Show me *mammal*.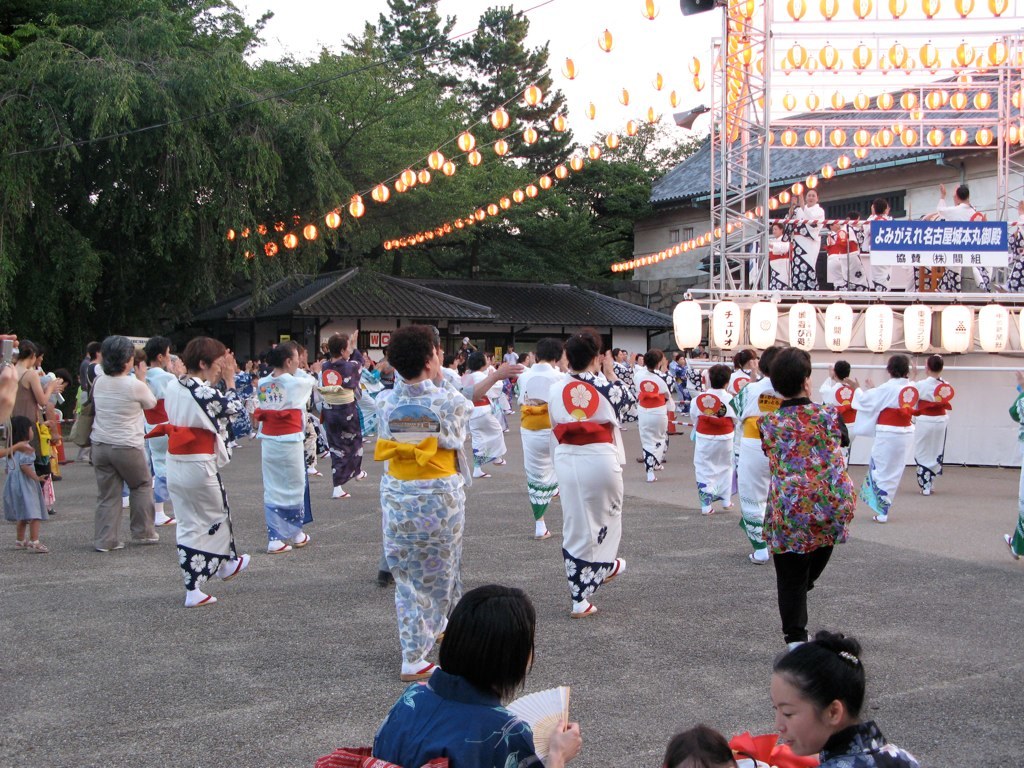
*mammal* is here: rect(759, 347, 851, 650).
